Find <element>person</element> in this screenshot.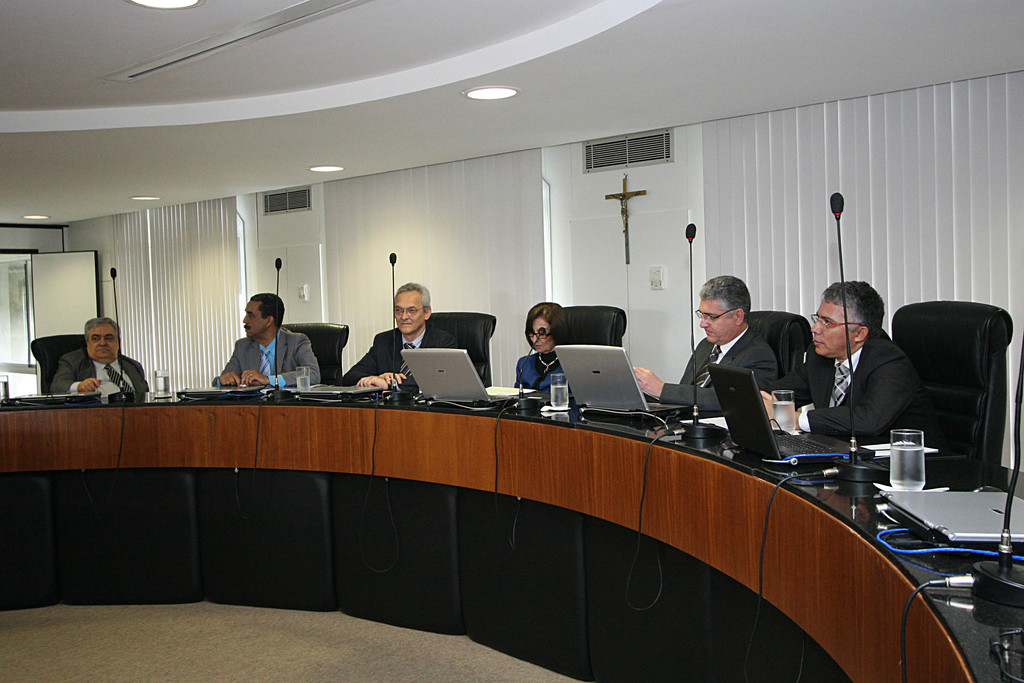
The bounding box for <element>person</element> is region(47, 316, 148, 392).
